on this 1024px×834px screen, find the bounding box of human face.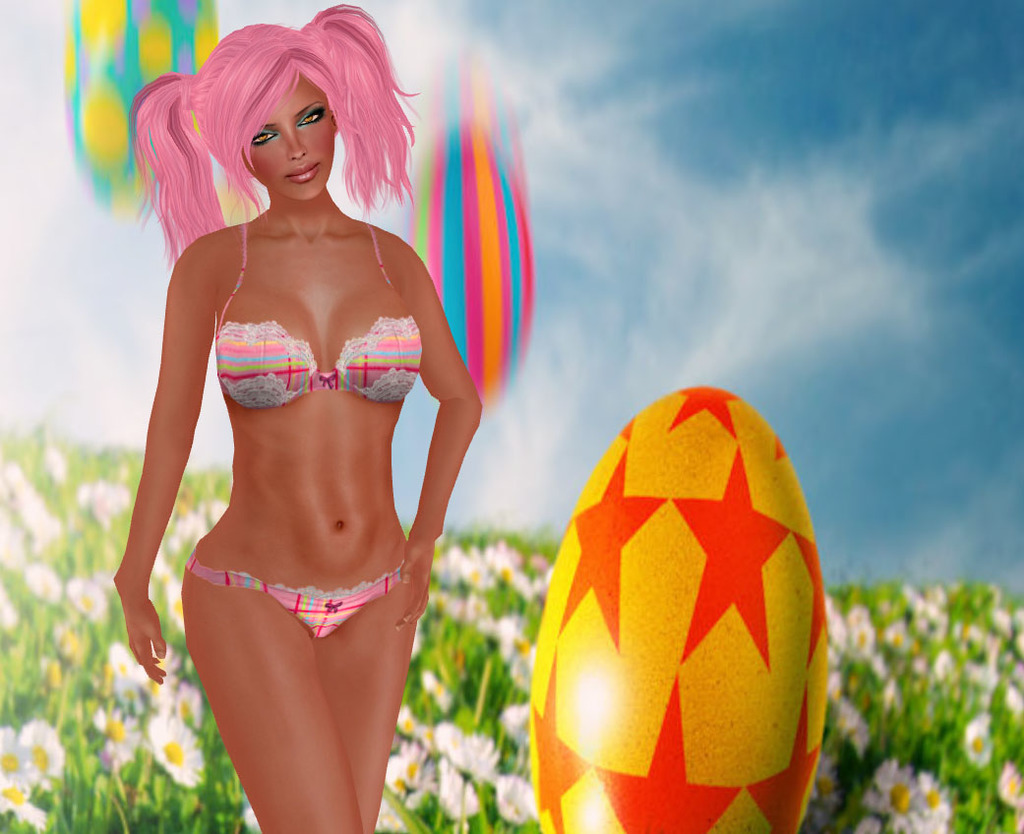
Bounding box: left=252, top=81, right=331, bottom=195.
